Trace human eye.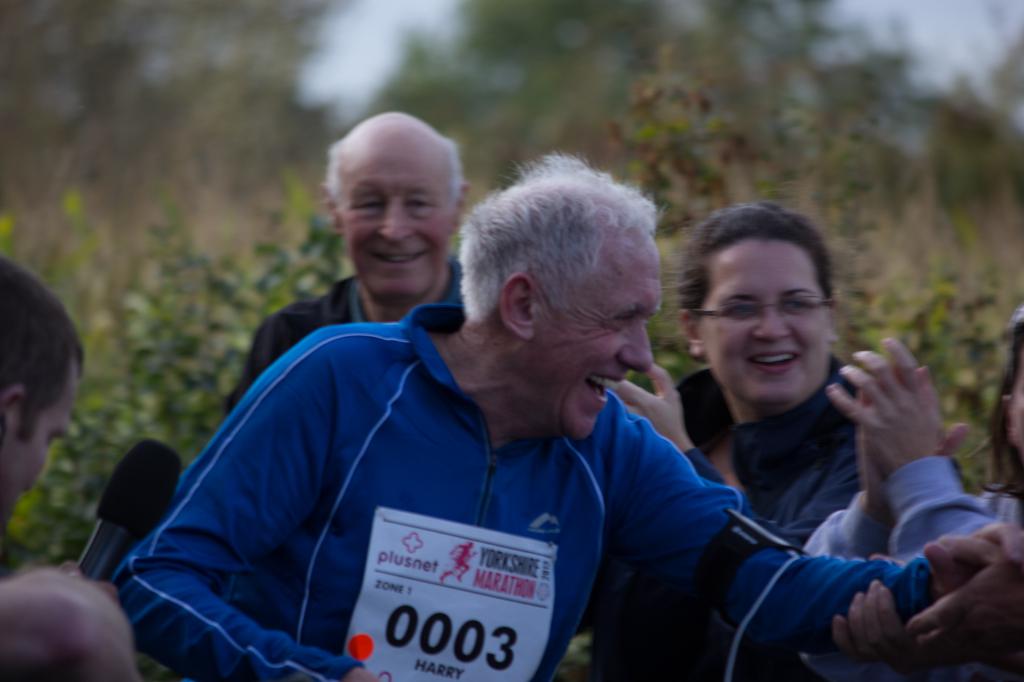
Traced to [left=609, top=312, right=633, bottom=332].
